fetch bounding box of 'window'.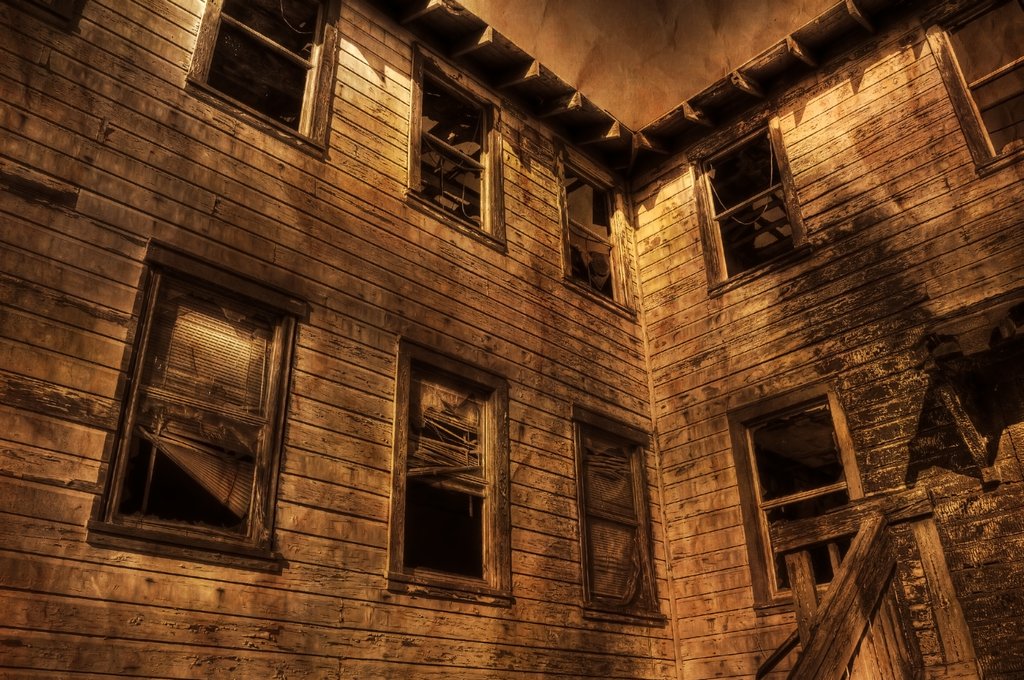
Bbox: {"x1": 557, "y1": 134, "x2": 637, "y2": 321}.
